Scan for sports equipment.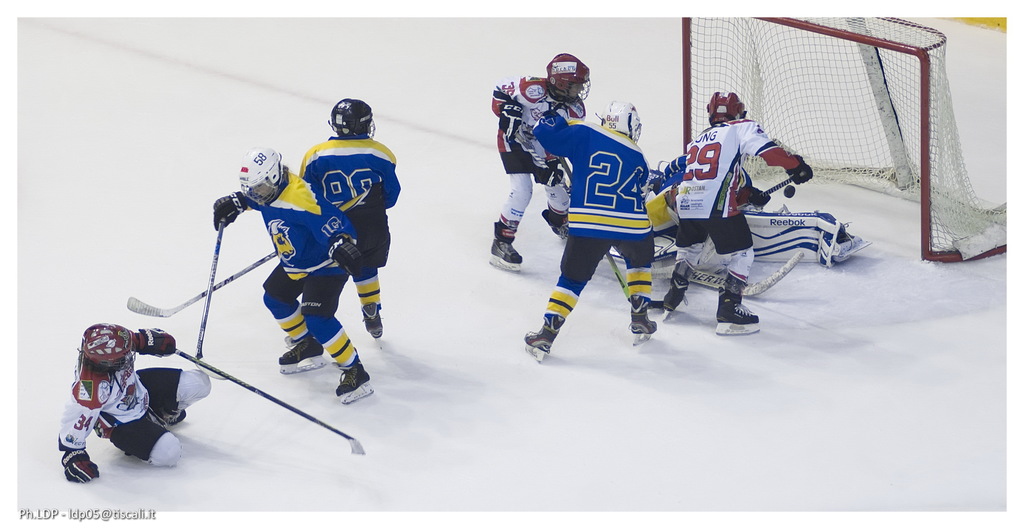
Scan result: <box>77,318,133,377</box>.
